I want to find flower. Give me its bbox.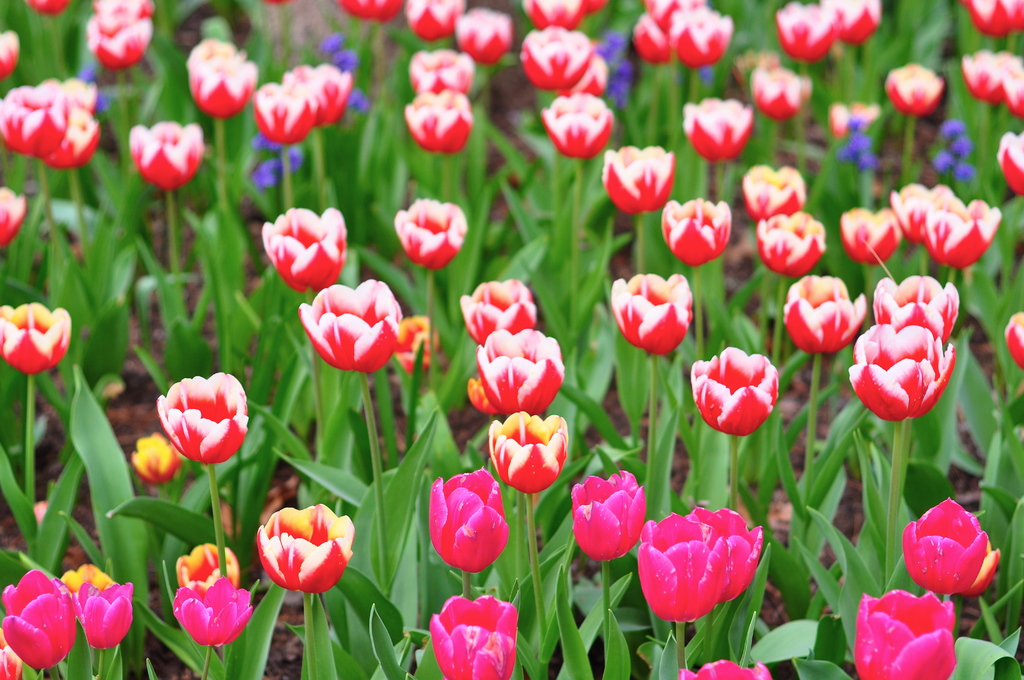
pyautogui.locateOnScreen(568, 472, 646, 555).
